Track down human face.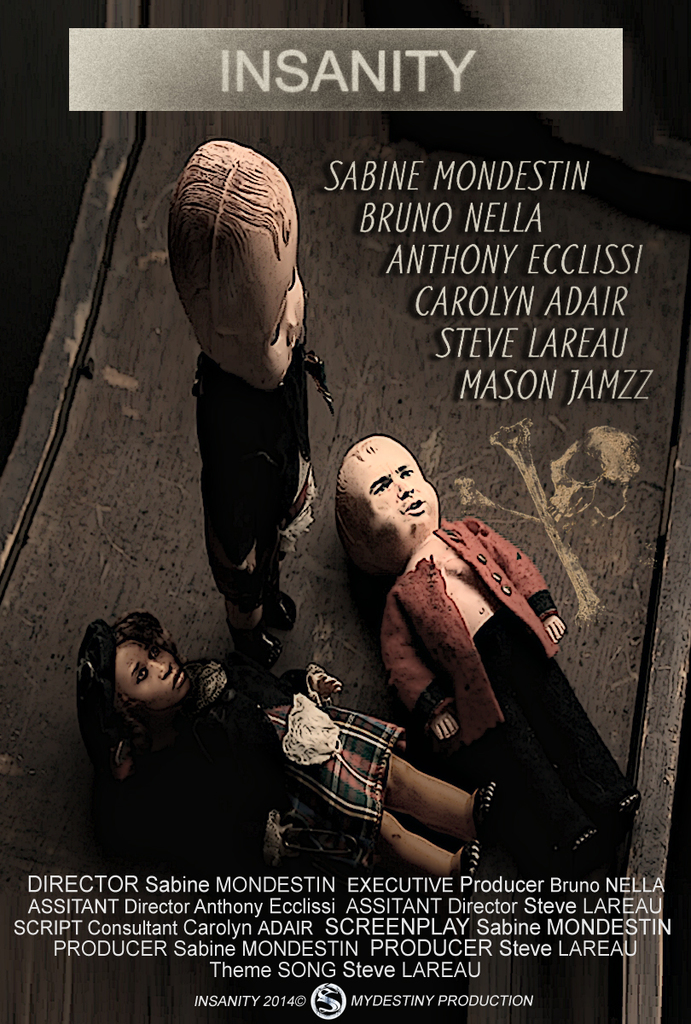
Tracked to rect(359, 443, 440, 531).
